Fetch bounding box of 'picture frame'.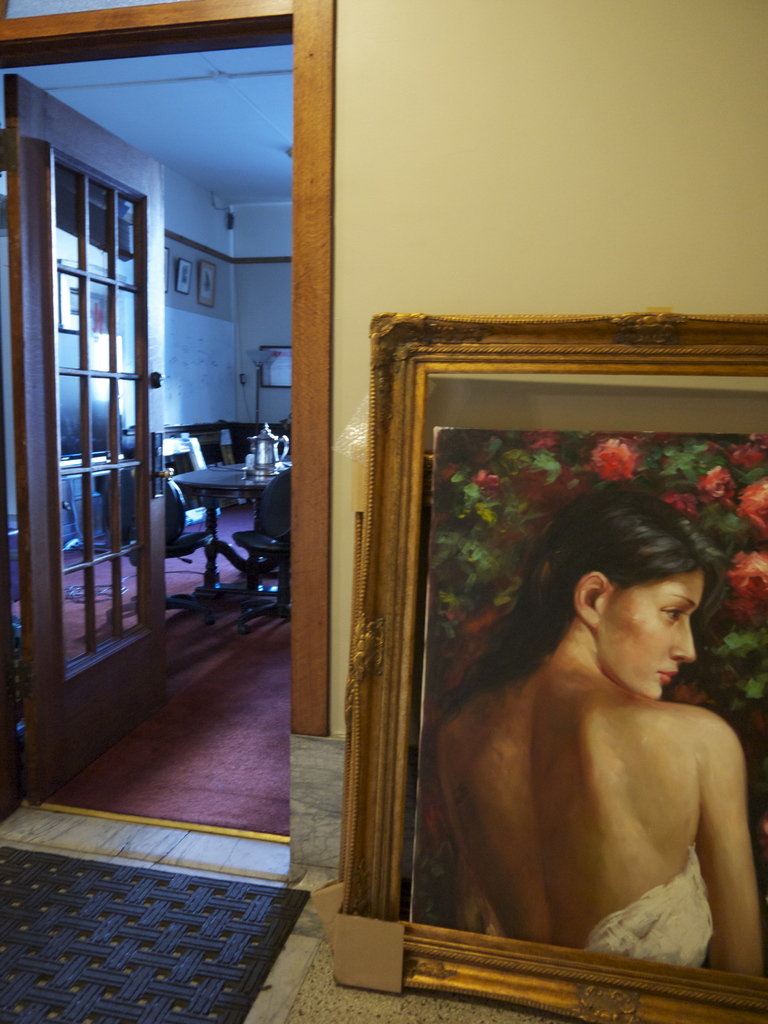
Bbox: 259:347:292:385.
